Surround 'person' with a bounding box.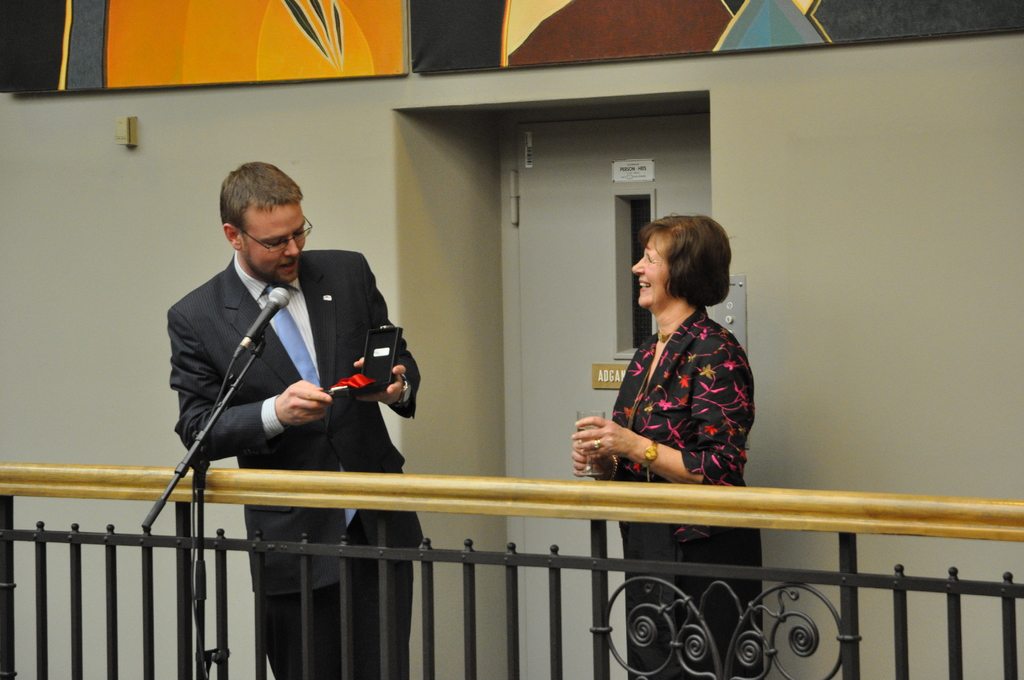
165:155:426:679.
